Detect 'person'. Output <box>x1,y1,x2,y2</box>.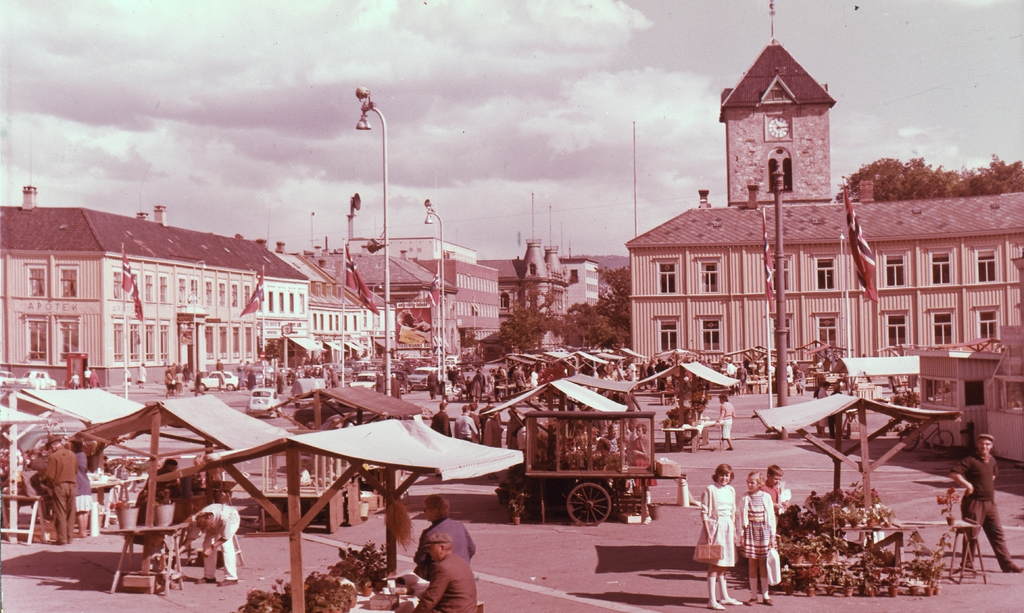
<box>691,459,741,612</box>.
